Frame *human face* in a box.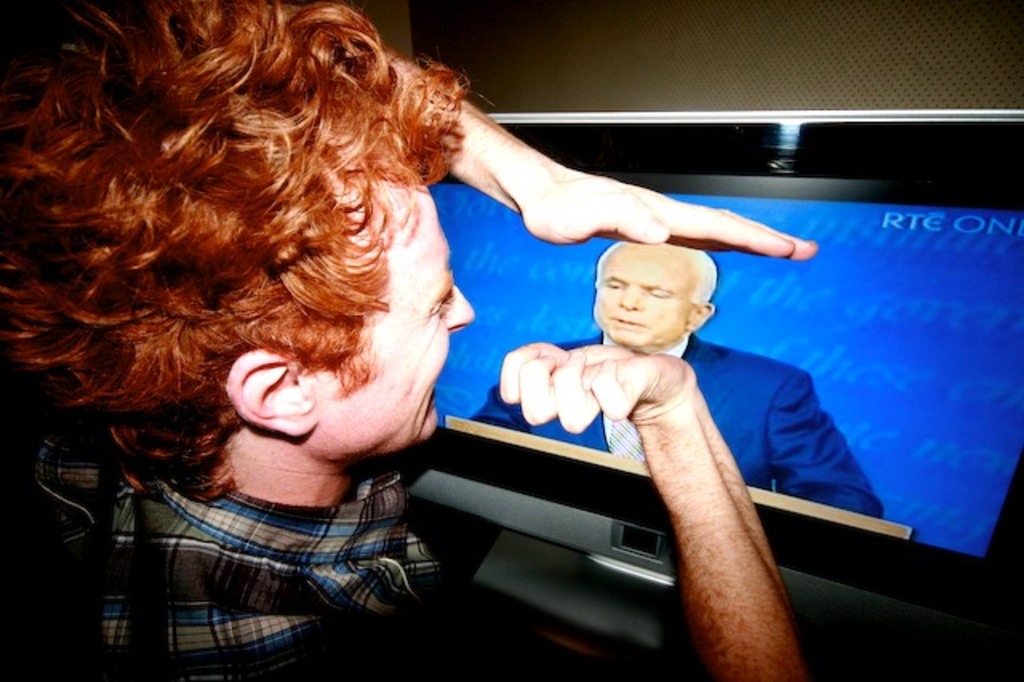
(602,245,688,349).
